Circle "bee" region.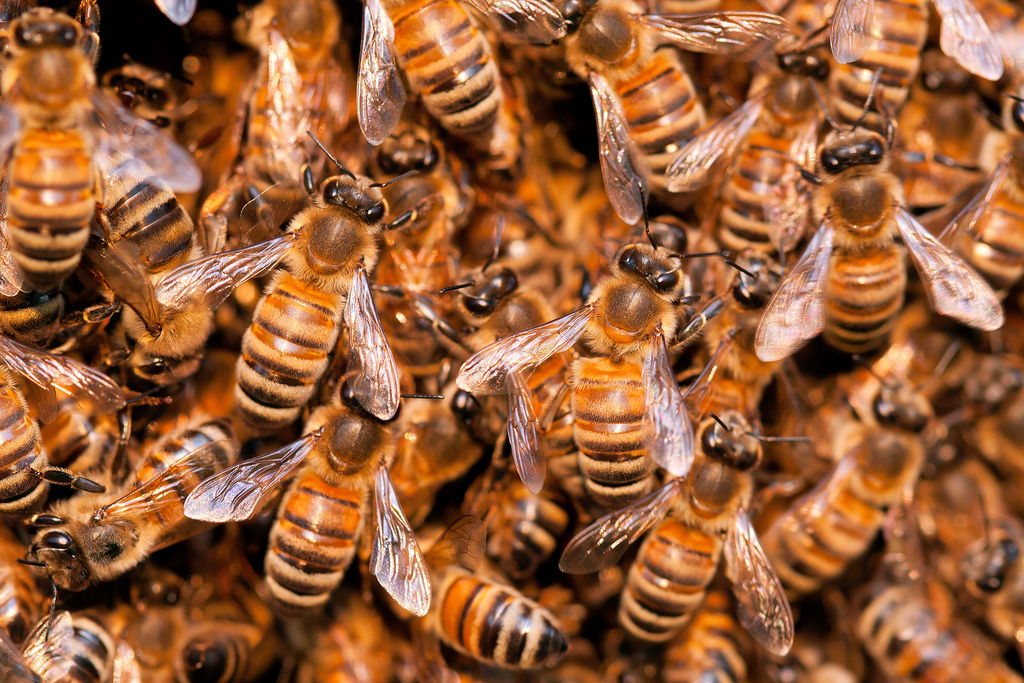
Region: [743,74,1020,373].
